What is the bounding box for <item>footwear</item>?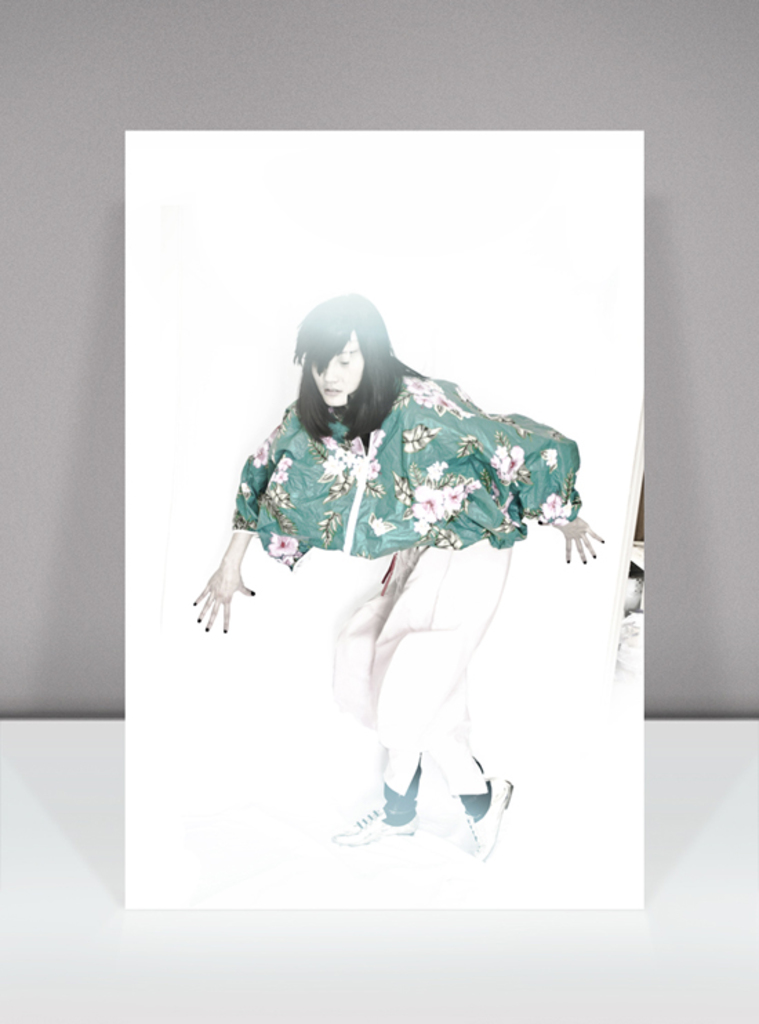
[346,785,451,871].
